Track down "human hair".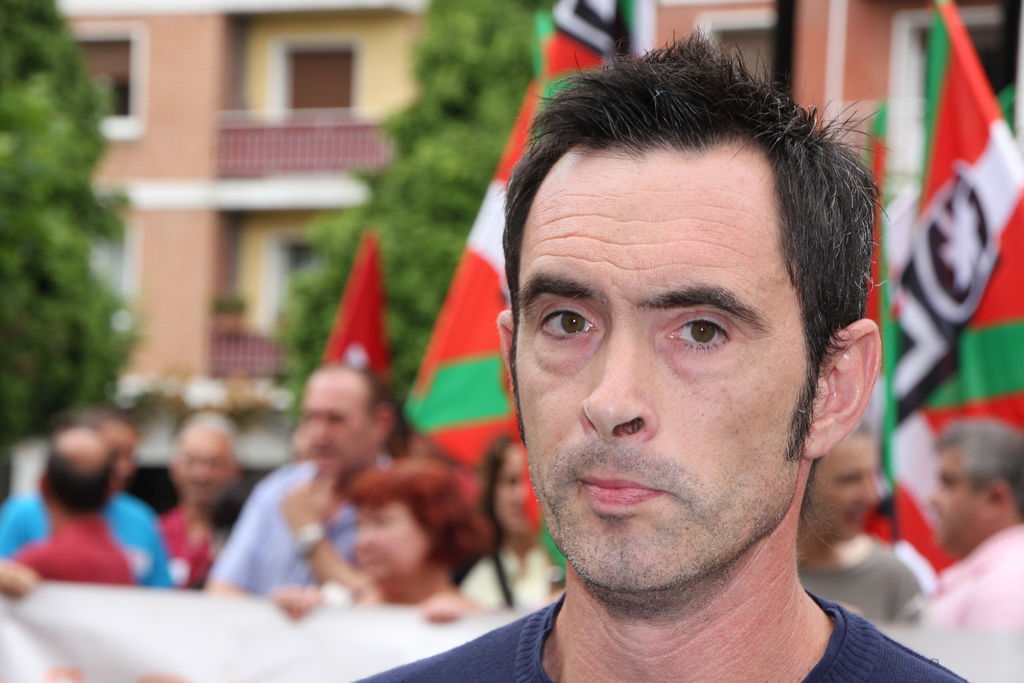
Tracked to region(43, 445, 114, 520).
